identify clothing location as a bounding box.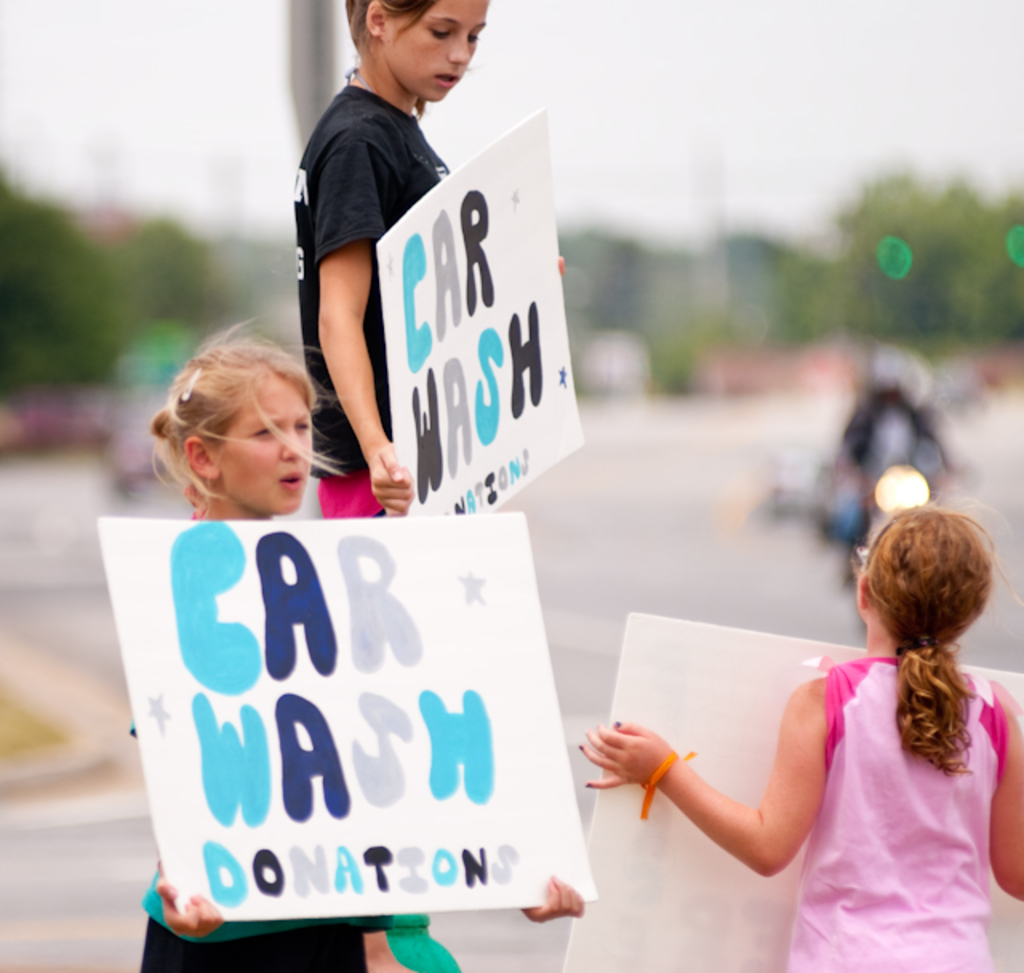
rect(130, 880, 387, 971).
